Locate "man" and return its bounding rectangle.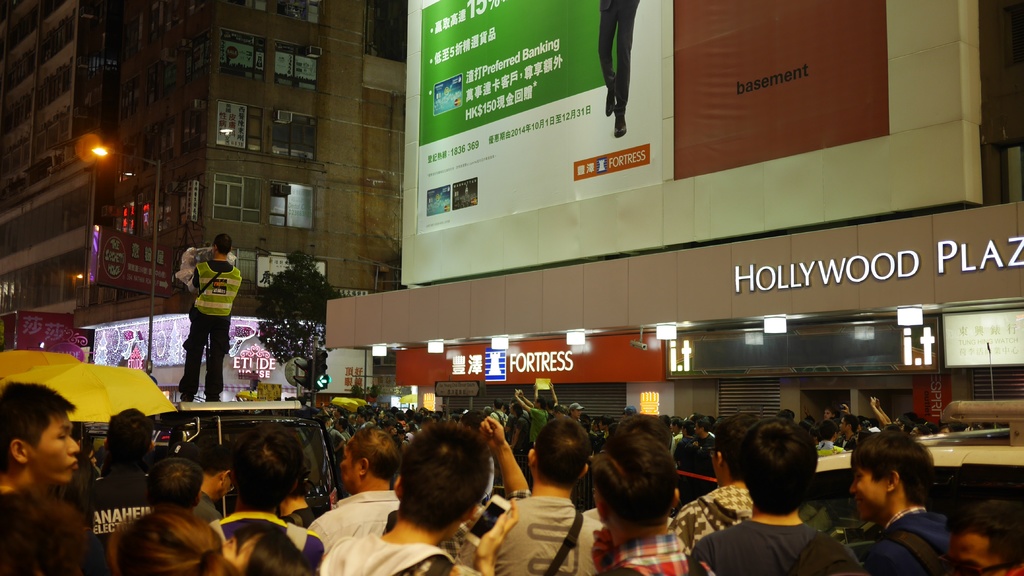
detection(323, 422, 495, 575).
